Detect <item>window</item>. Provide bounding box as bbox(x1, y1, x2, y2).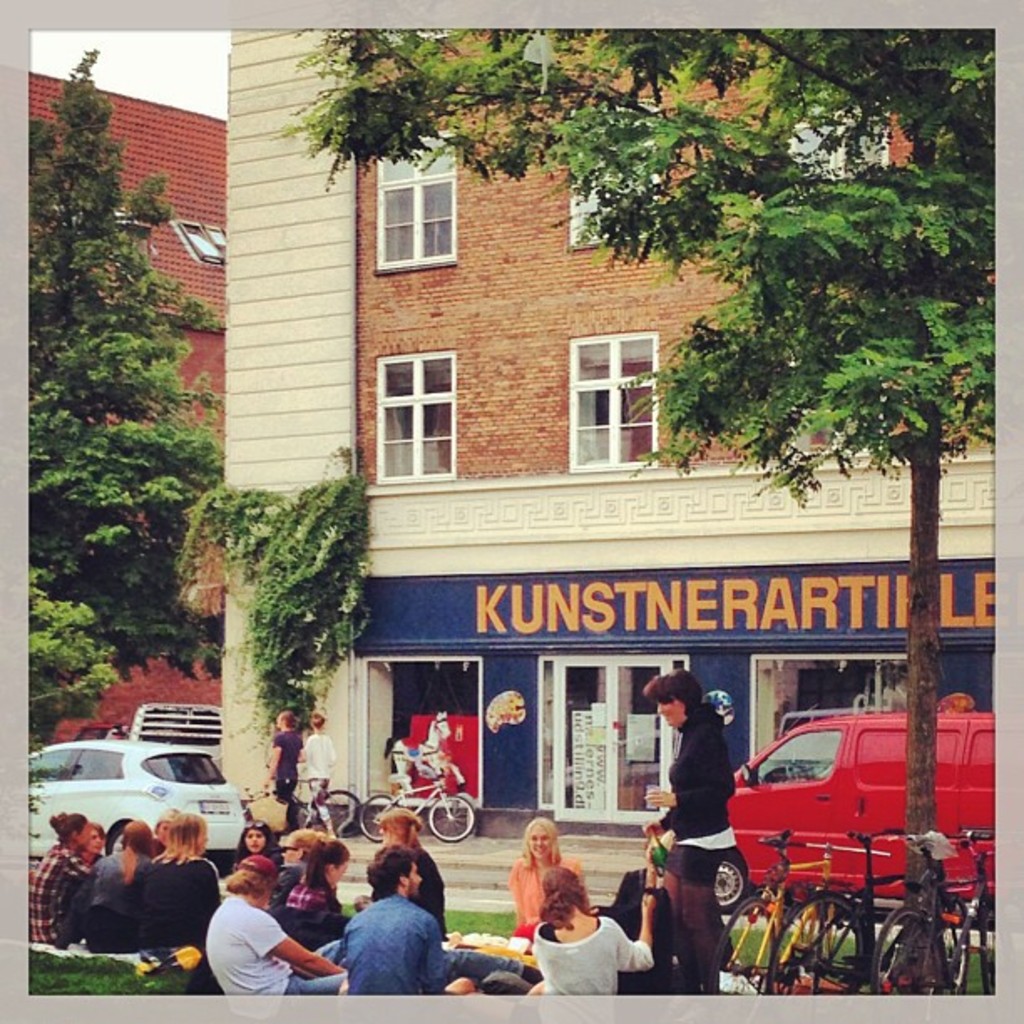
bbox(561, 100, 668, 249).
